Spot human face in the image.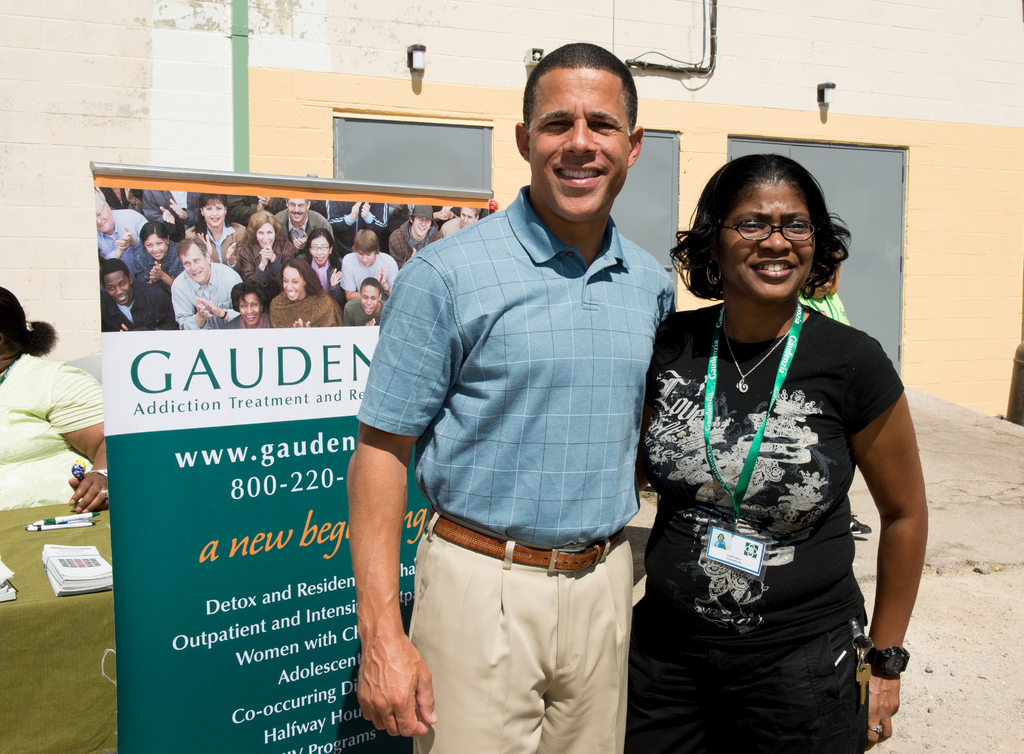
human face found at <region>362, 286, 383, 318</region>.
